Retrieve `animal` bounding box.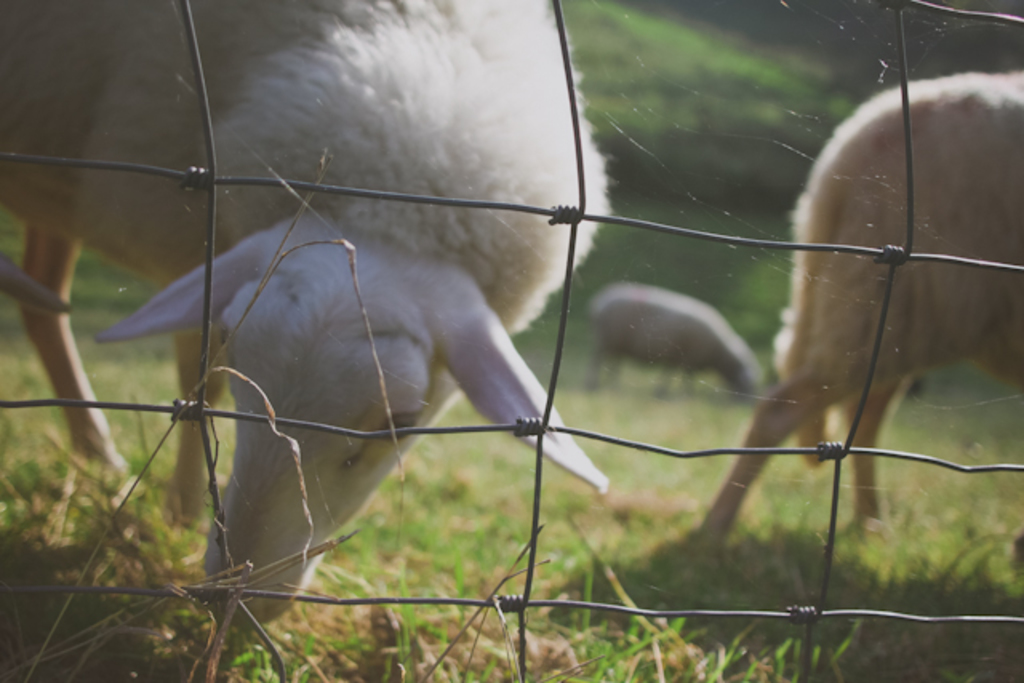
Bounding box: <box>584,278,766,403</box>.
